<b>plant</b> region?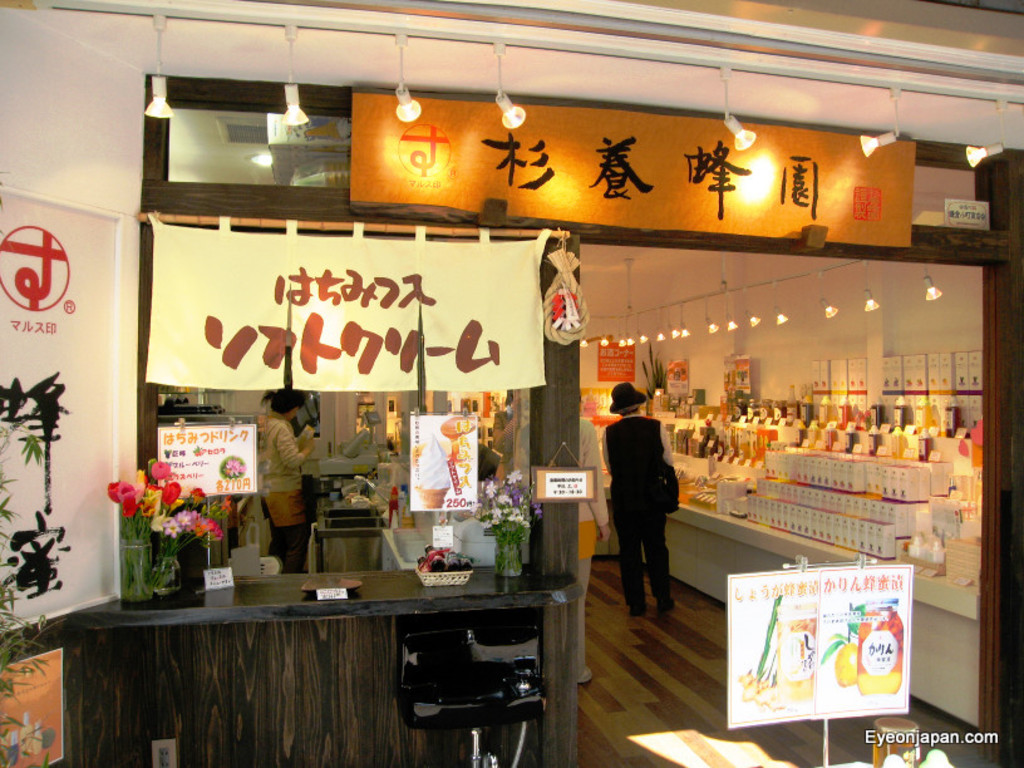
bbox=(0, 365, 63, 469)
